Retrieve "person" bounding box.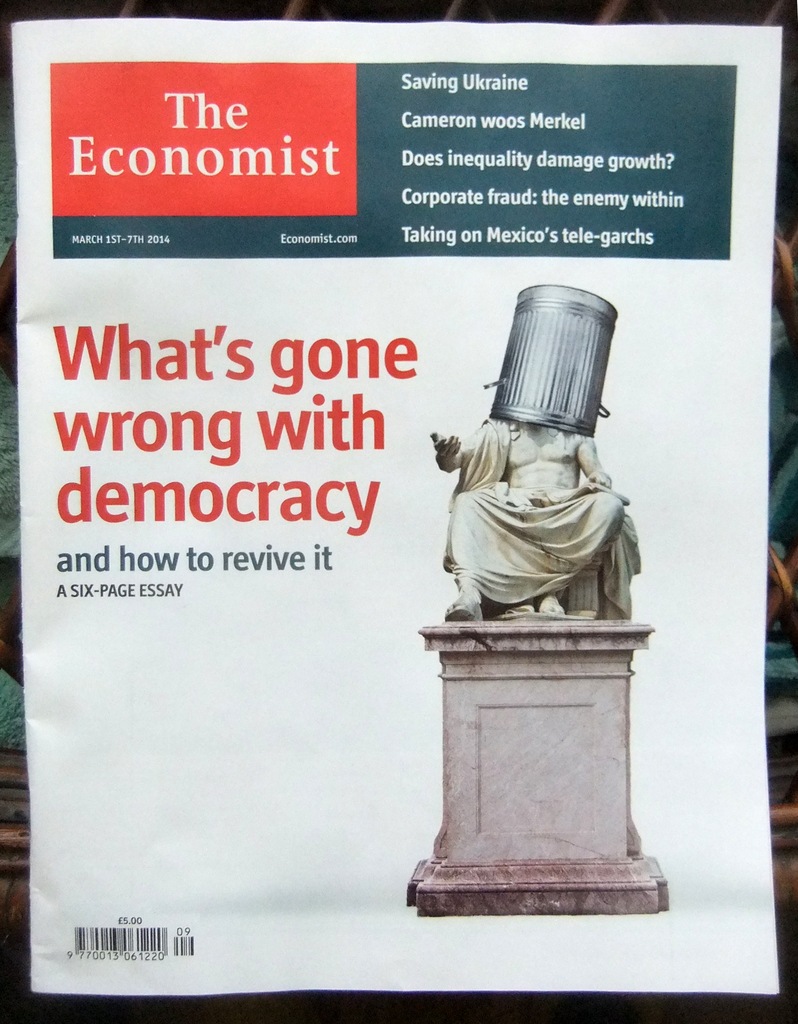
Bounding box: bbox(424, 352, 642, 659).
